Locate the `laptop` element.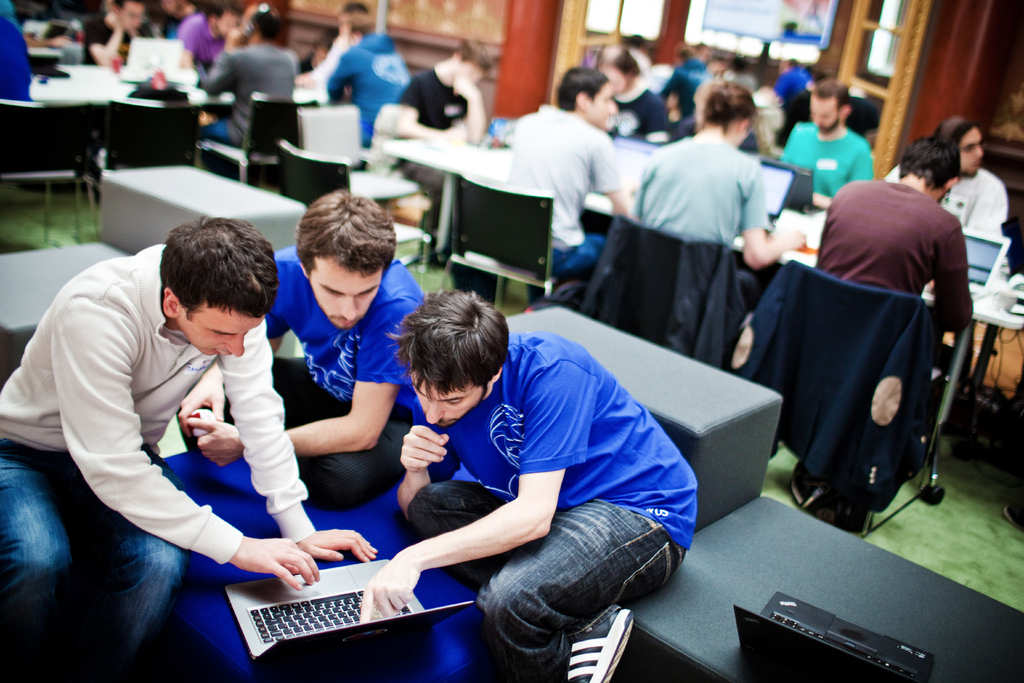
Element bbox: <box>922,226,1011,302</box>.
